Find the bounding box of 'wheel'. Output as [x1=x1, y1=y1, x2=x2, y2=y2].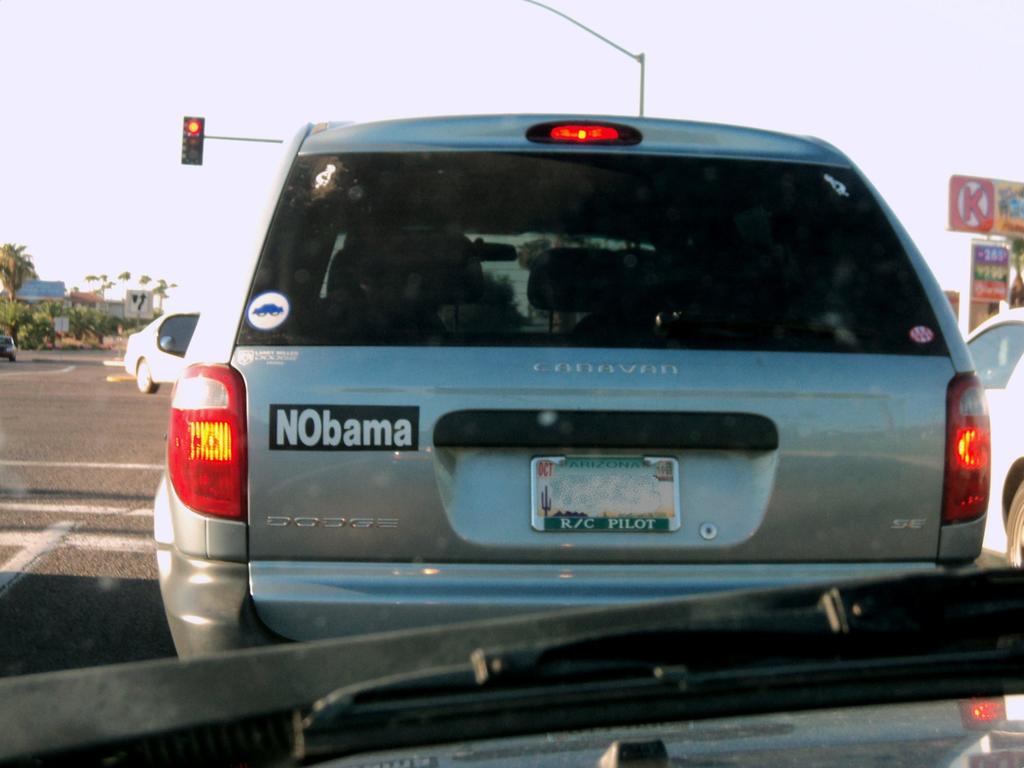
[x1=131, y1=360, x2=159, y2=398].
